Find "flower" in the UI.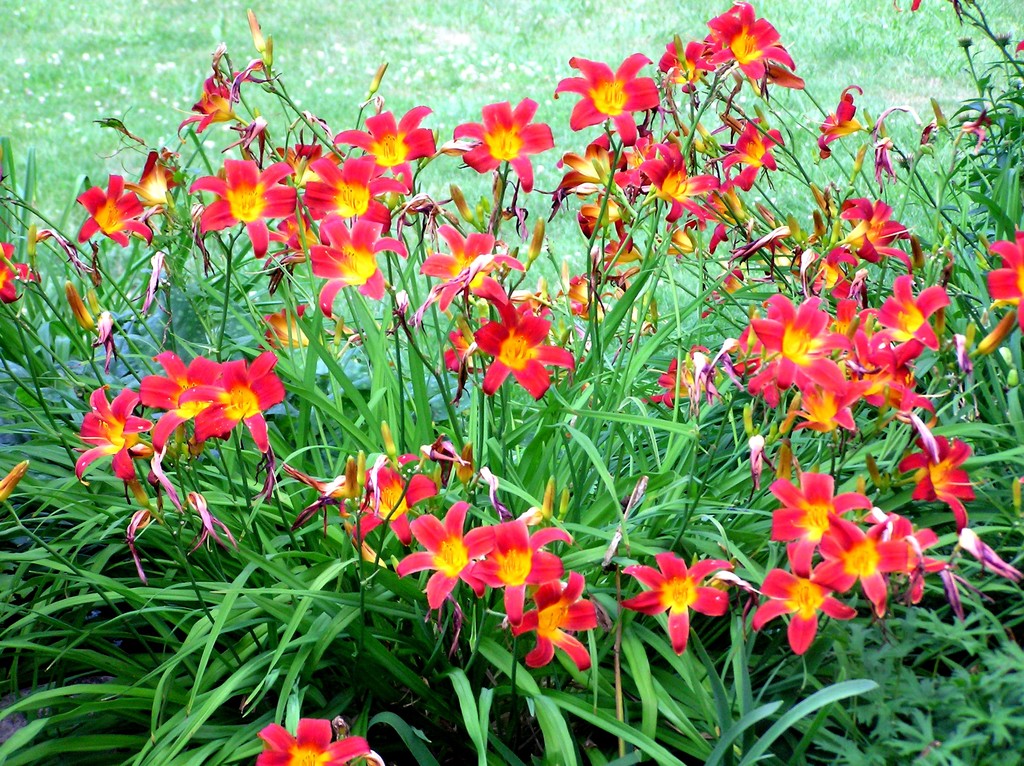
UI element at 256,715,384,765.
